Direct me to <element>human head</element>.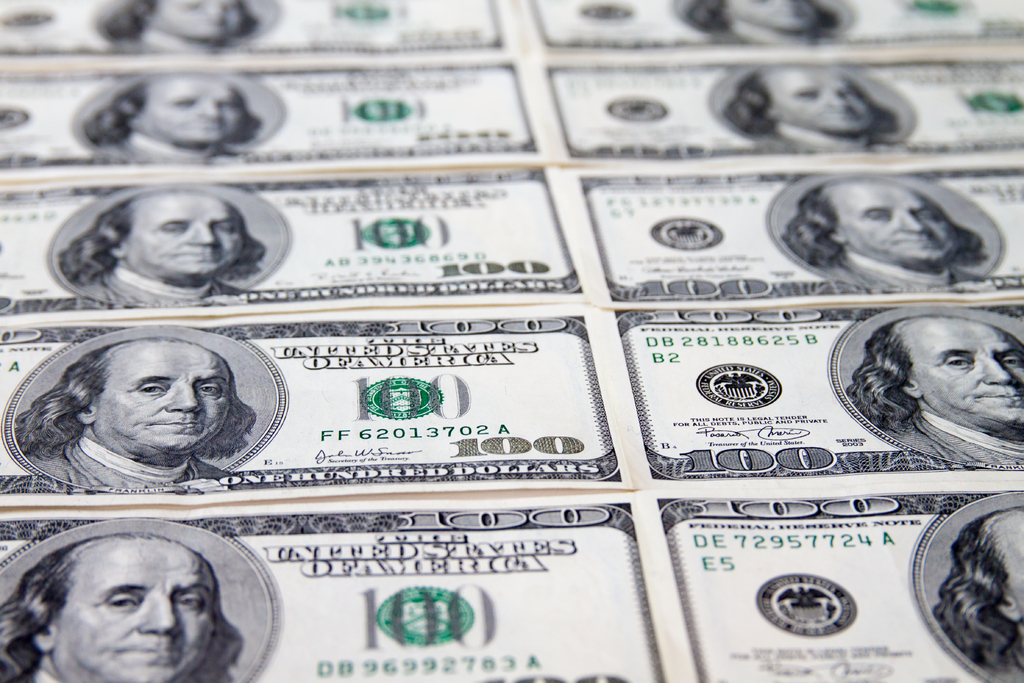
Direction: [866,315,1023,436].
